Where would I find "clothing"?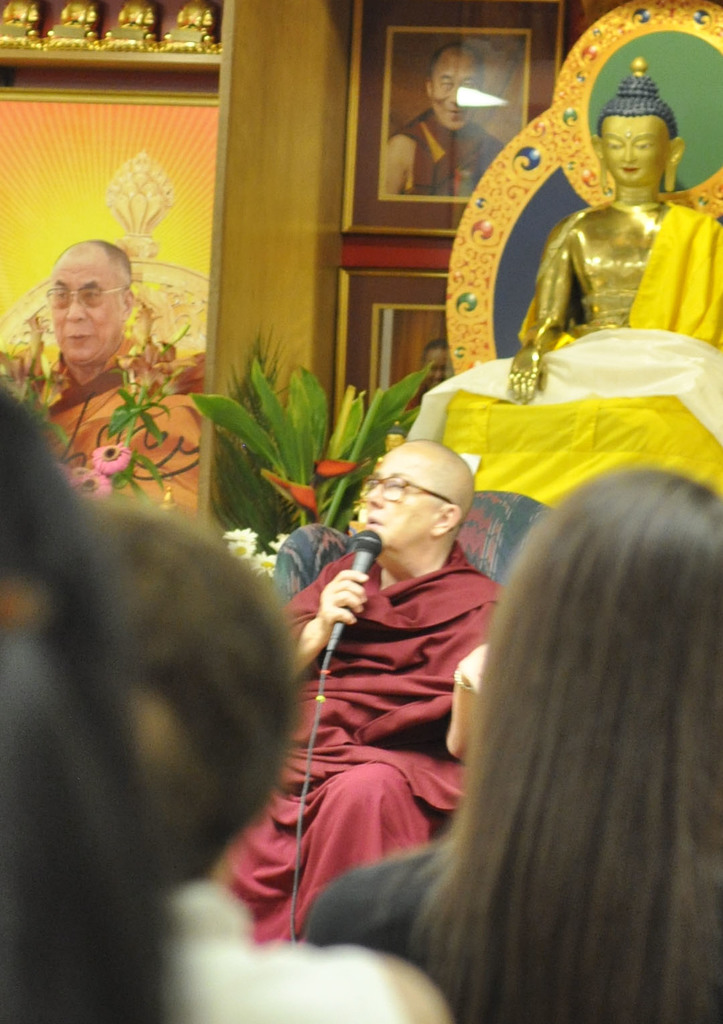
At (275, 477, 564, 972).
